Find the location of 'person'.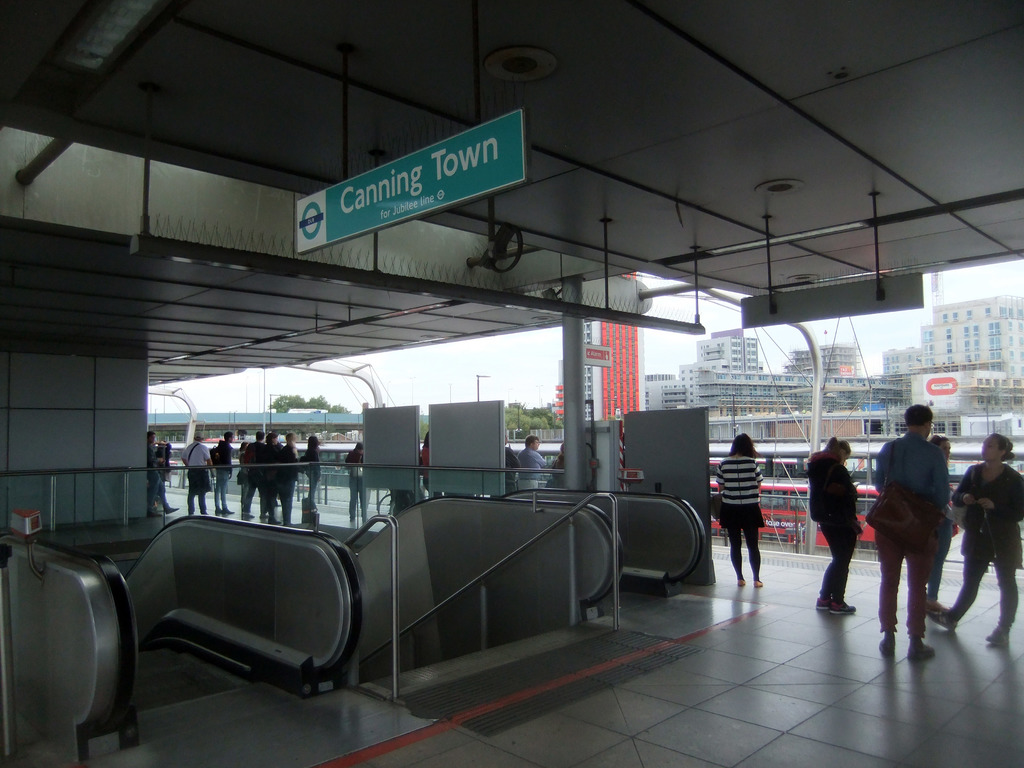
Location: crop(301, 436, 323, 497).
